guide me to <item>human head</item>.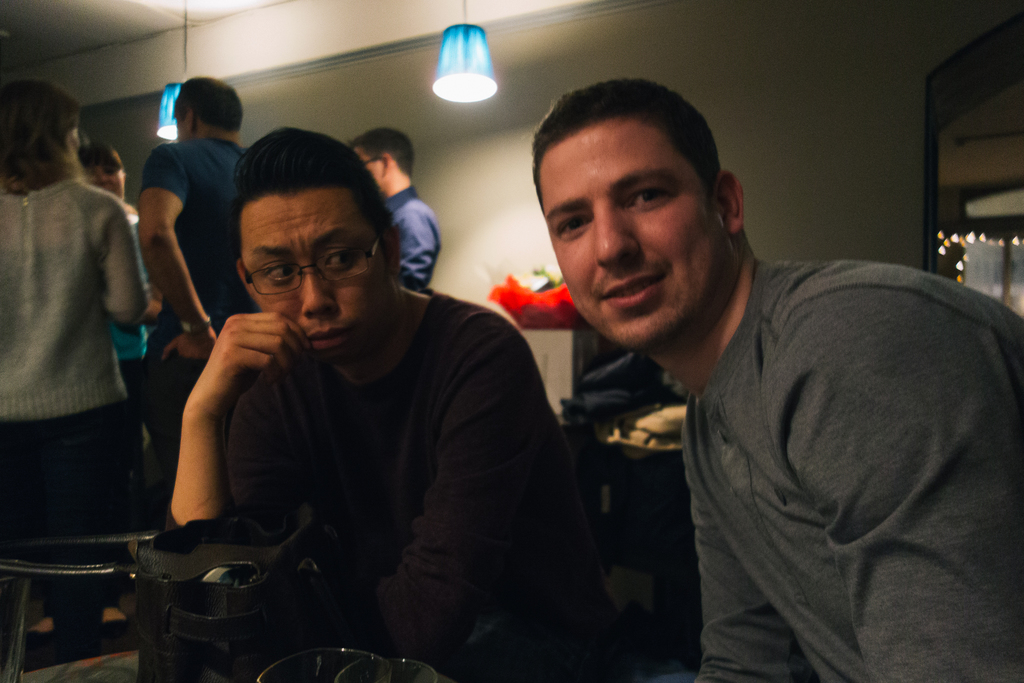
Guidance: region(520, 67, 760, 334).
